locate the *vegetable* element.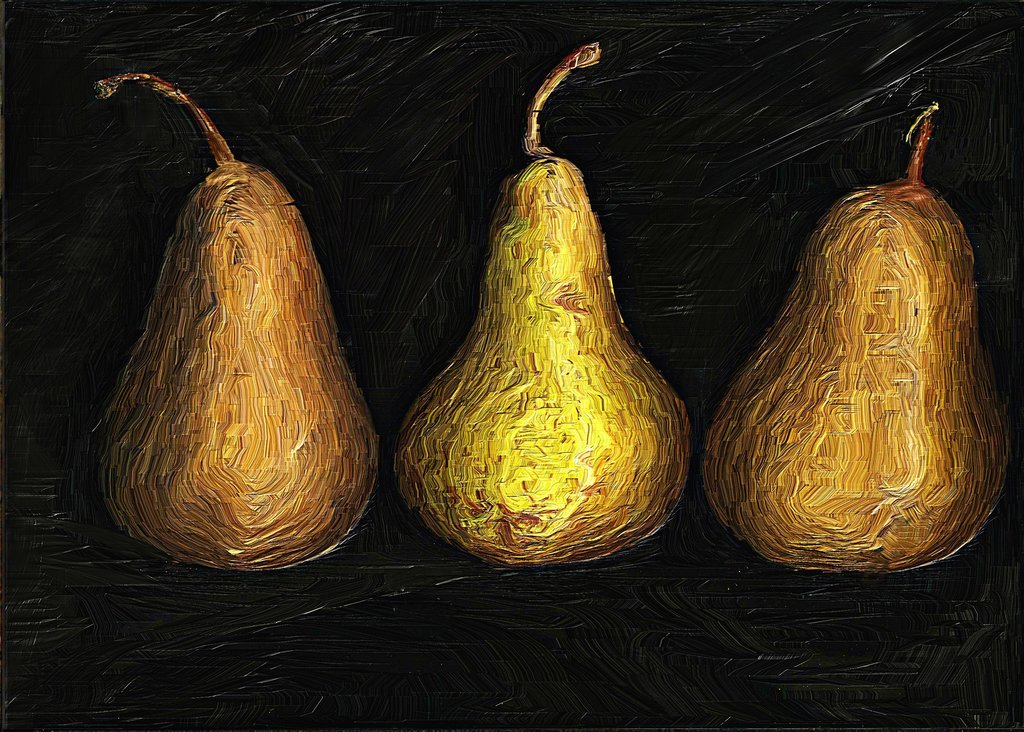
Element bbox: locate(92, 72, 380, 572).
